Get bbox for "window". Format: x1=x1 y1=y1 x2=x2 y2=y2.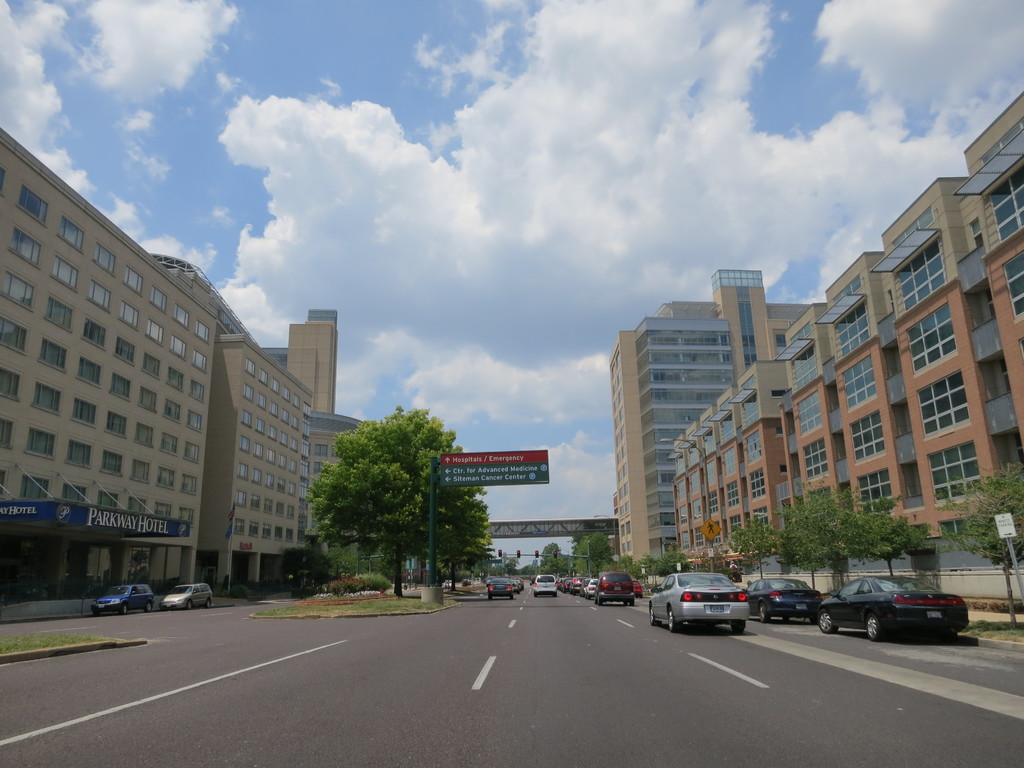
x1=0 y1=468 x2=6 y2=511.
